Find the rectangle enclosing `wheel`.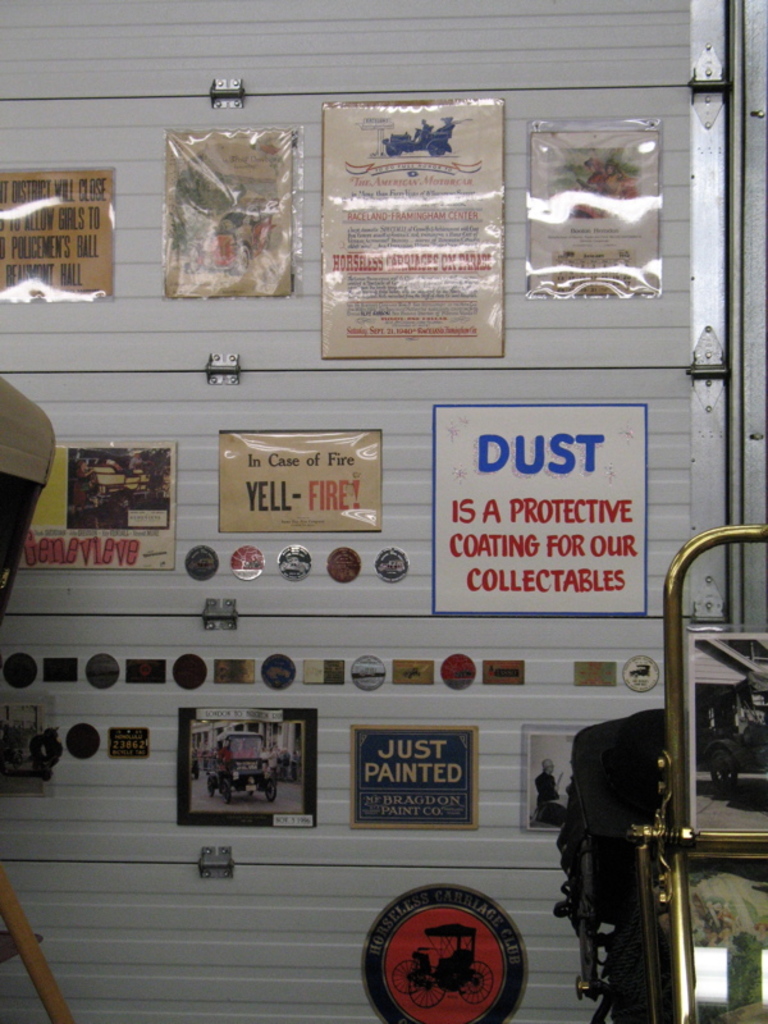
rect(449, 947, 499, 1009).
